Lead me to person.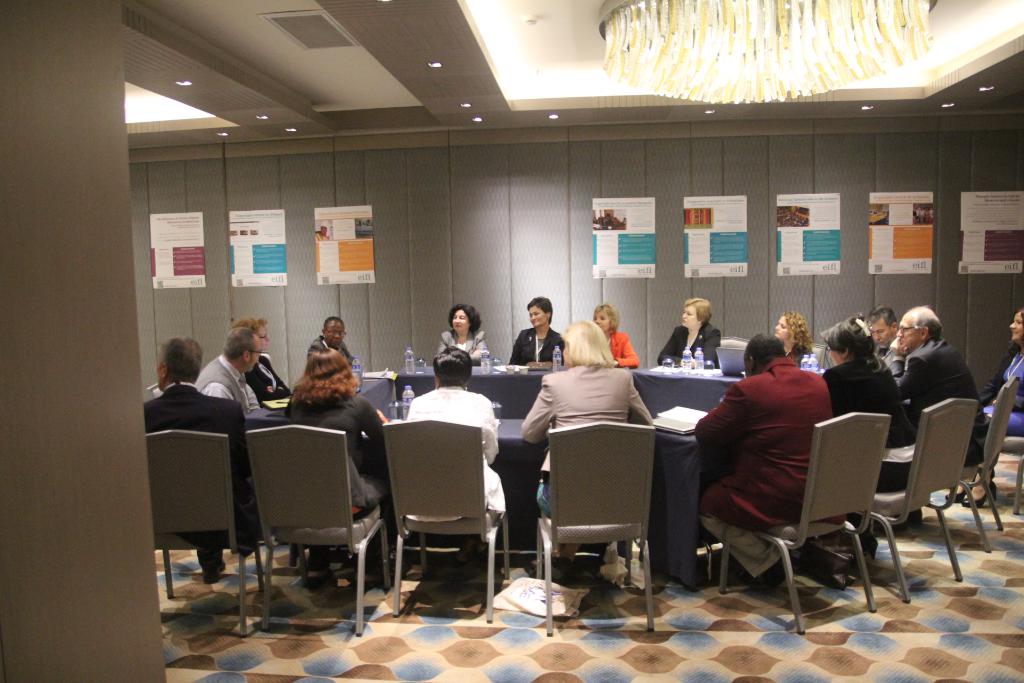
Lead to box(523, 313, 652, 516).
